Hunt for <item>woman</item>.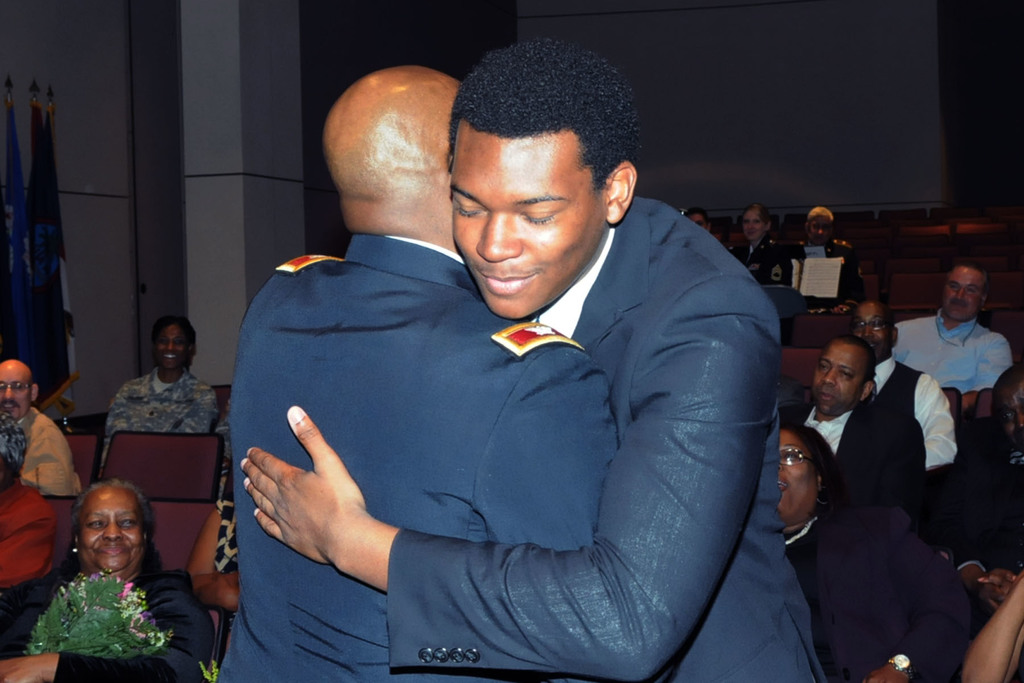
Hunted down at [left=101, top=316, right=216, bottom=468].
